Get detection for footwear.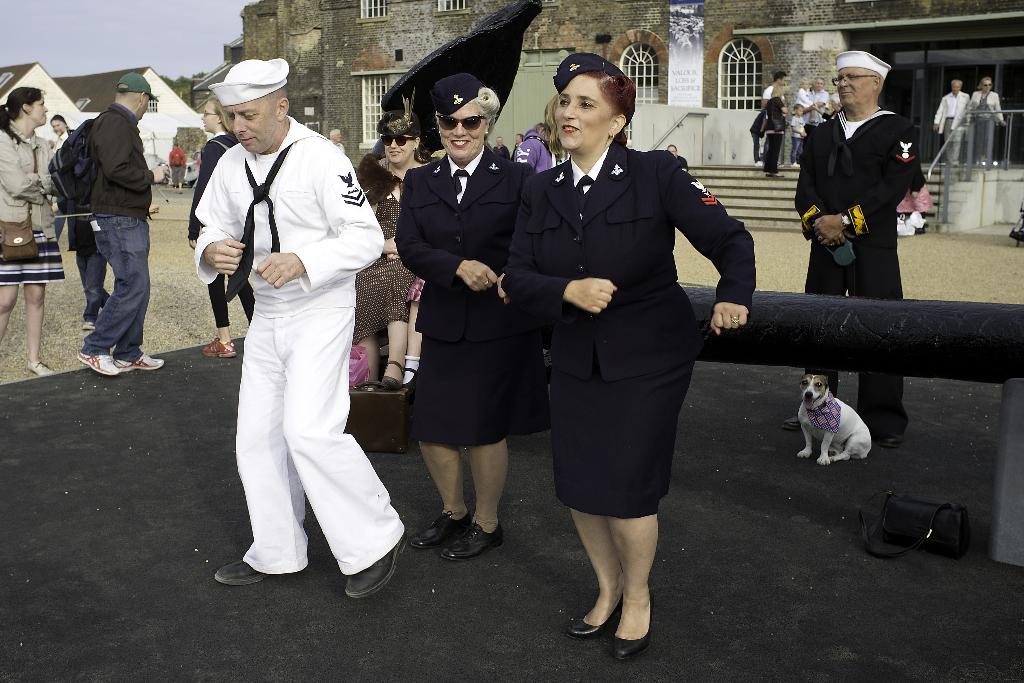
Detection: region(396, 352, 422, 397).
